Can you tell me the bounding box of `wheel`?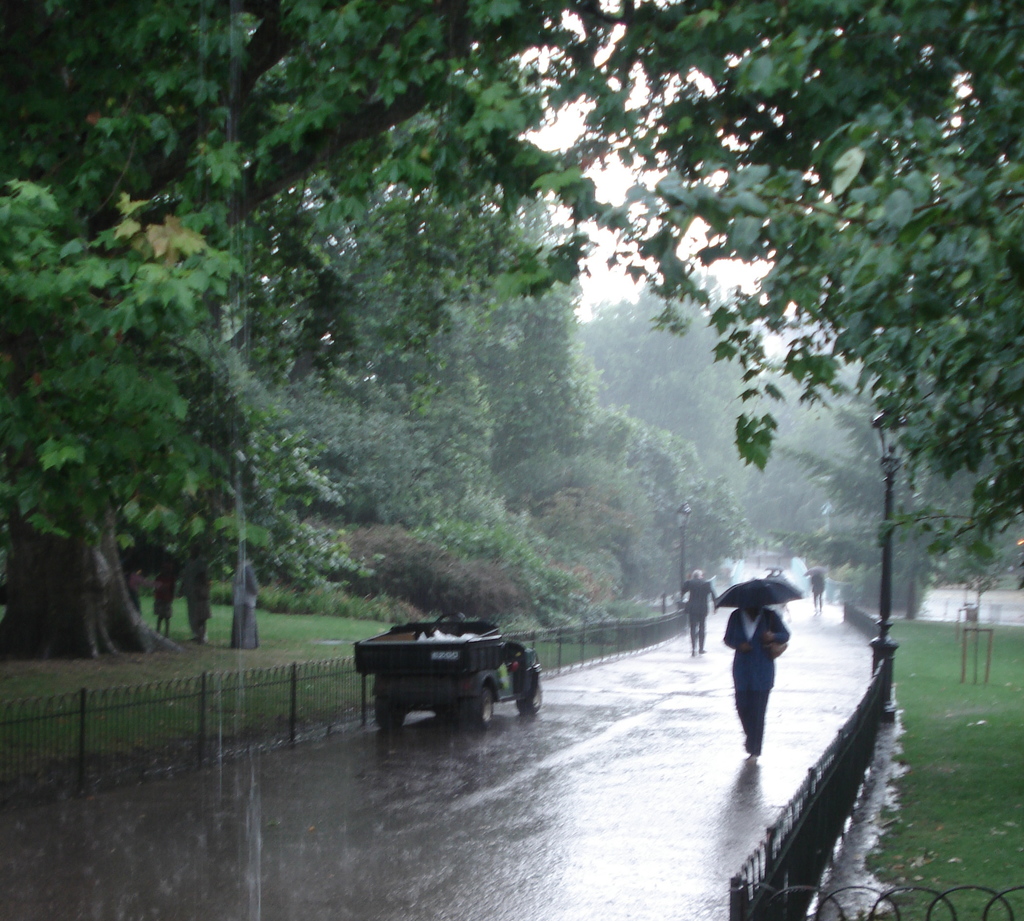
region(374, 696, 404, 727).
